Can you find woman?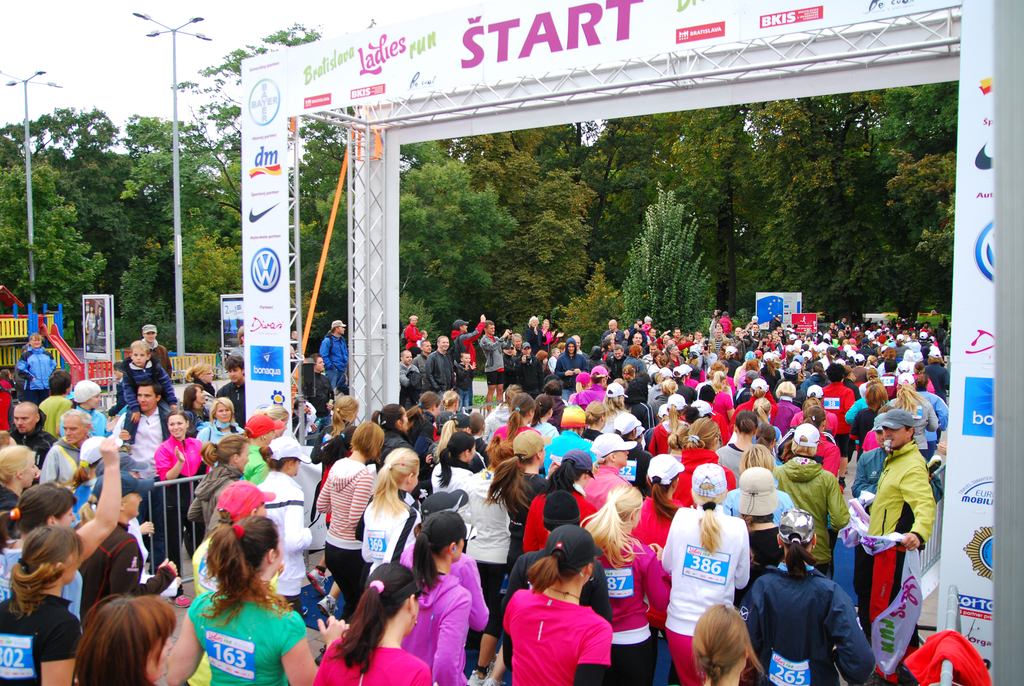
Yes, bounding box: (left=786, top=345, right=801, bottom=361).
